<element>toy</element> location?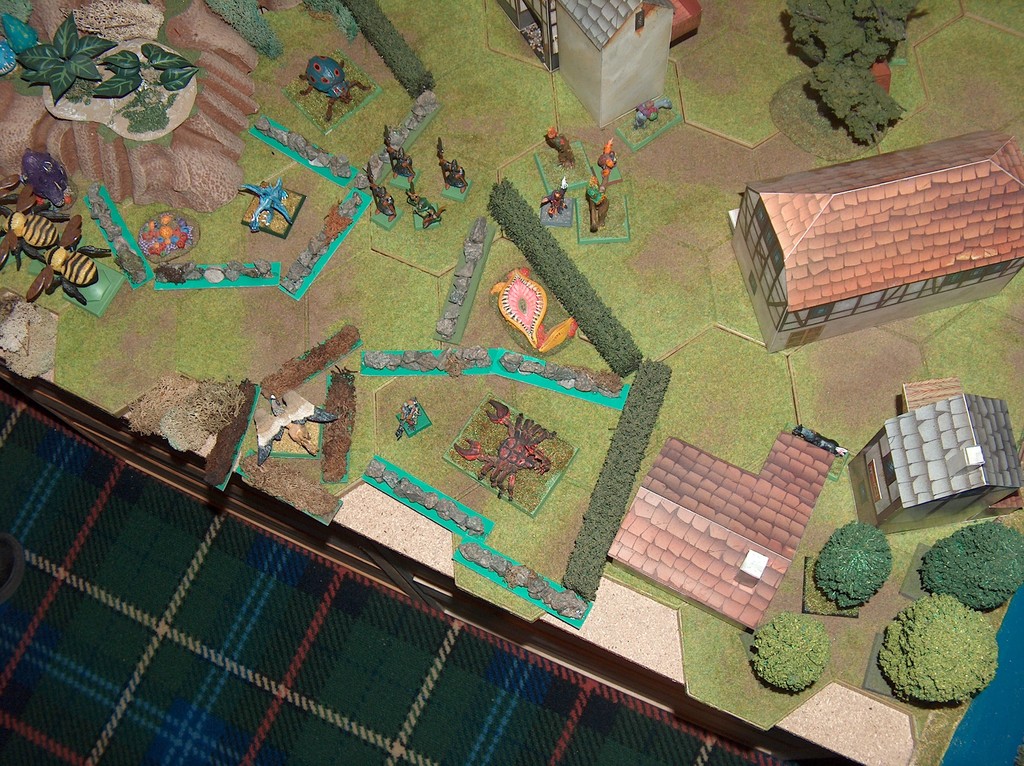
select_region(237, 177, 300, 230)
